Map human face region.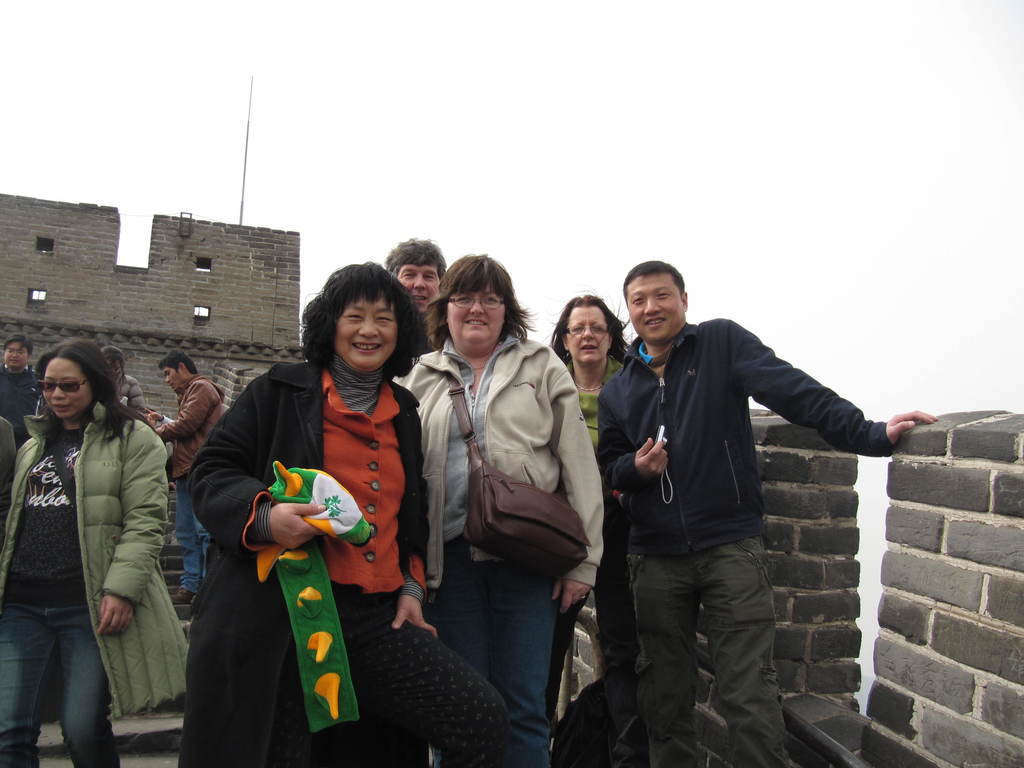
Mapped to <bbox>397, 268, 441, 310</bbox>.
